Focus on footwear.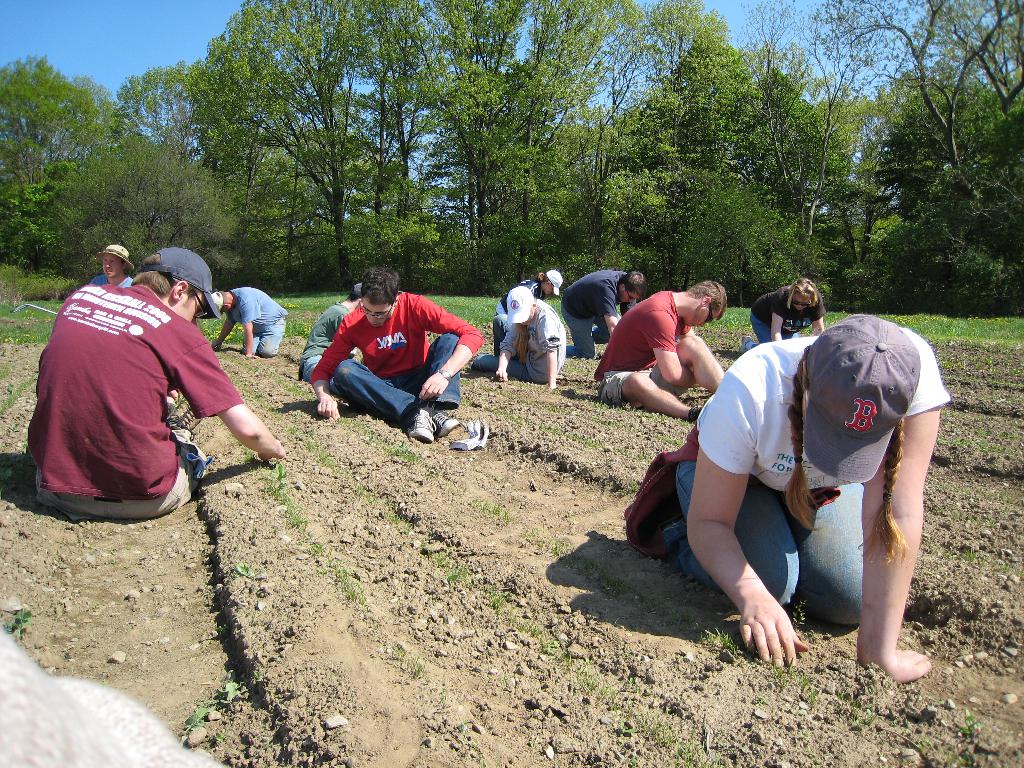
Focused at pyautogui.locateOnScreen(741, 335, 752, 355).
